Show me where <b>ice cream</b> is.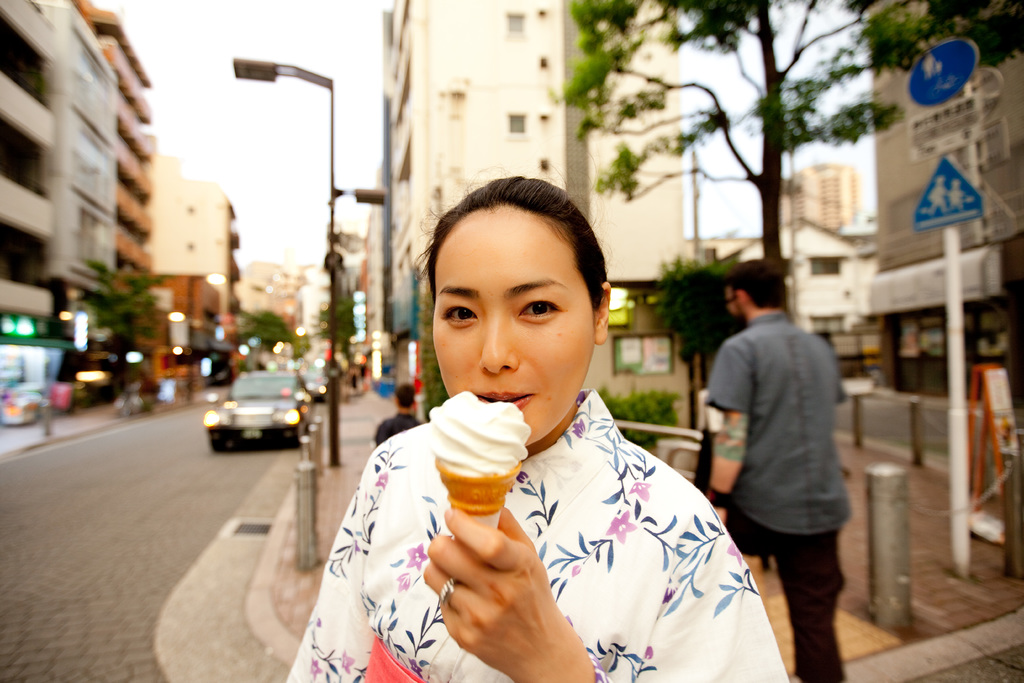
<b>ice cream</b> is at [x1=425, y1=383, x2=543, y2=563].
